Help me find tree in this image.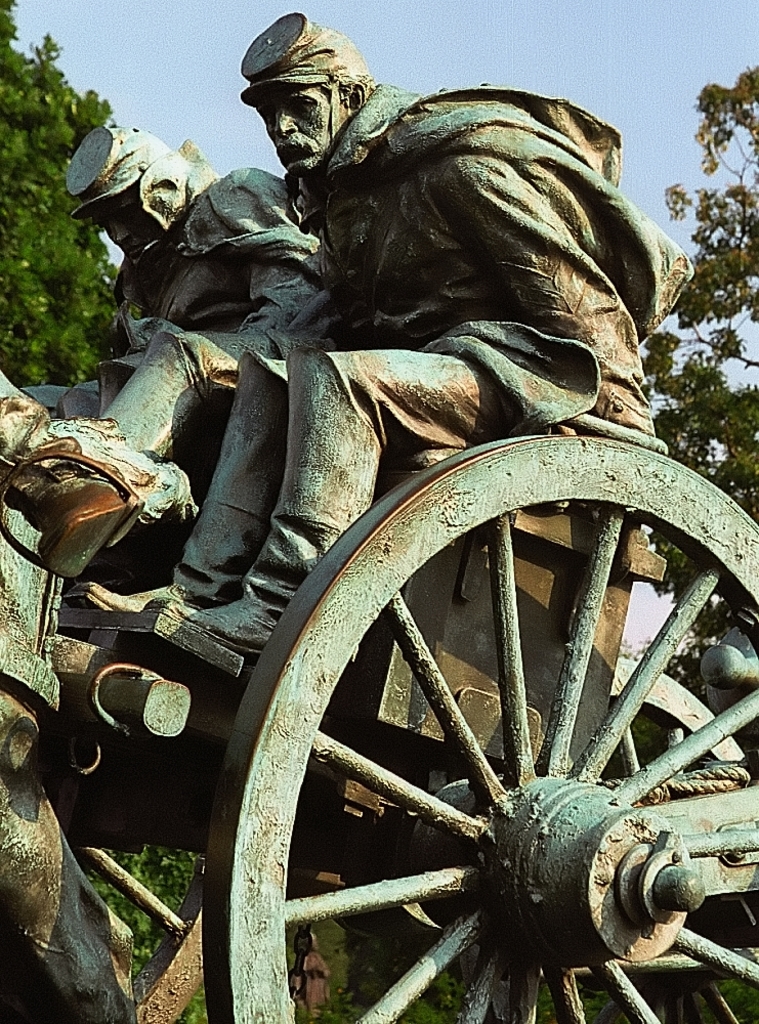
Found it: pyautogui.locateOnScreen(0, 0, 127, 389).
